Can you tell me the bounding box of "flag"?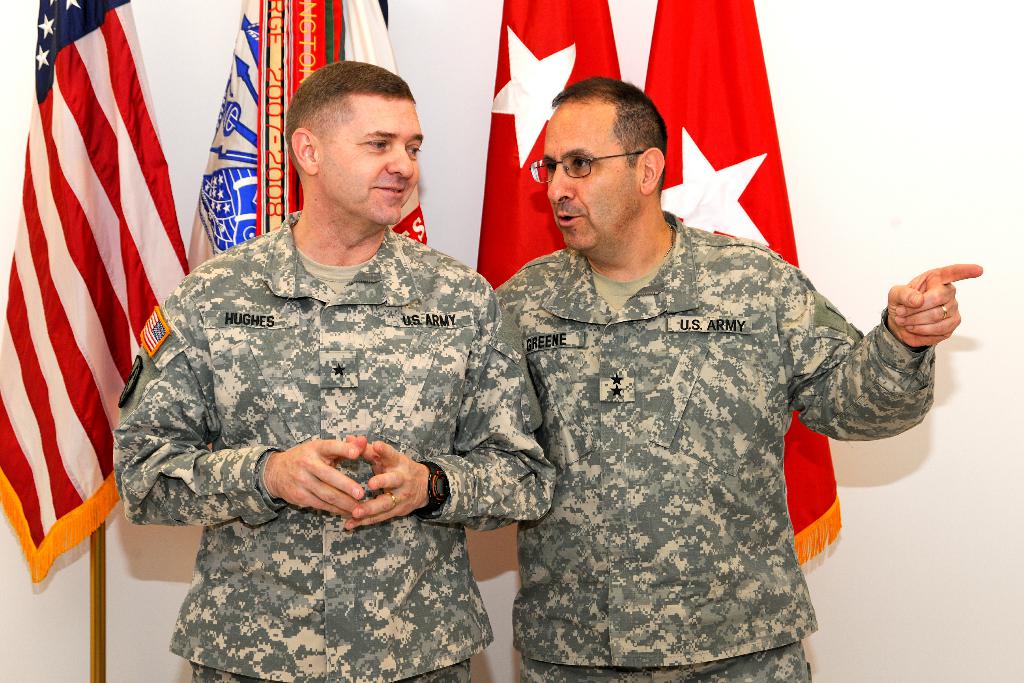
{"left": 637, "top": 0, "right": 838, "bottom": 573}.
